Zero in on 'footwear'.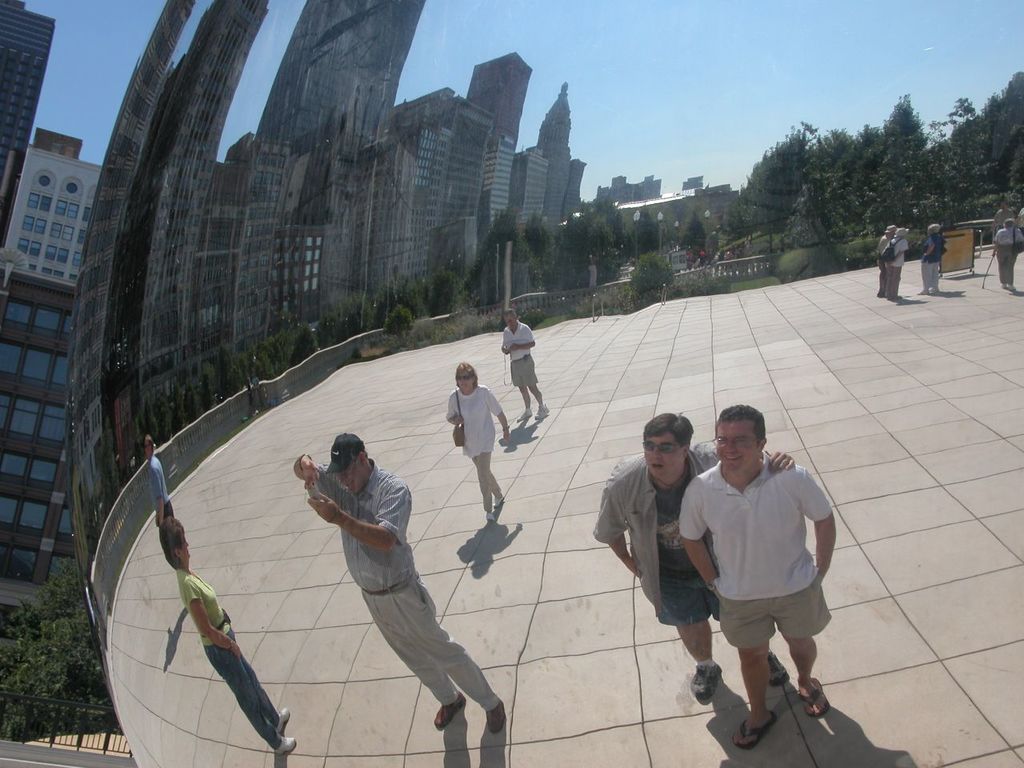
Zeroed in: bbox=[927, 287, 937, 292].
